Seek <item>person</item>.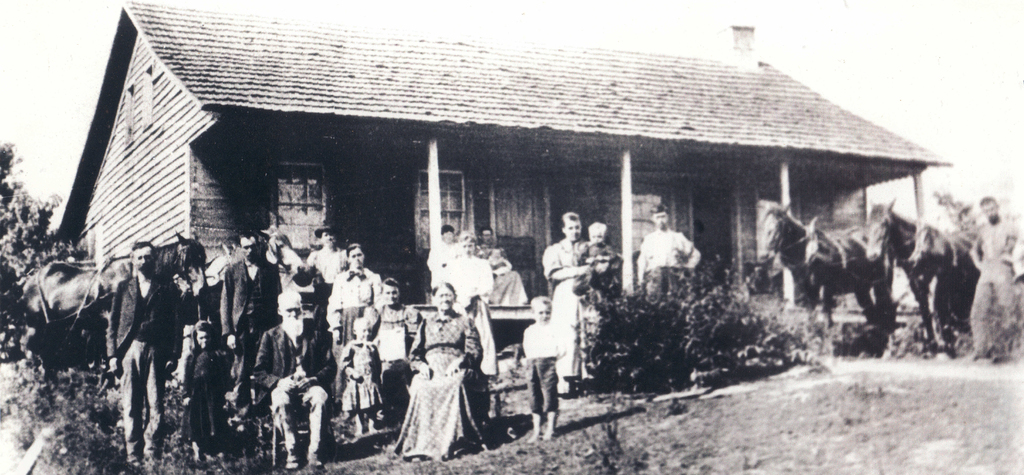
191/313/231/470.
